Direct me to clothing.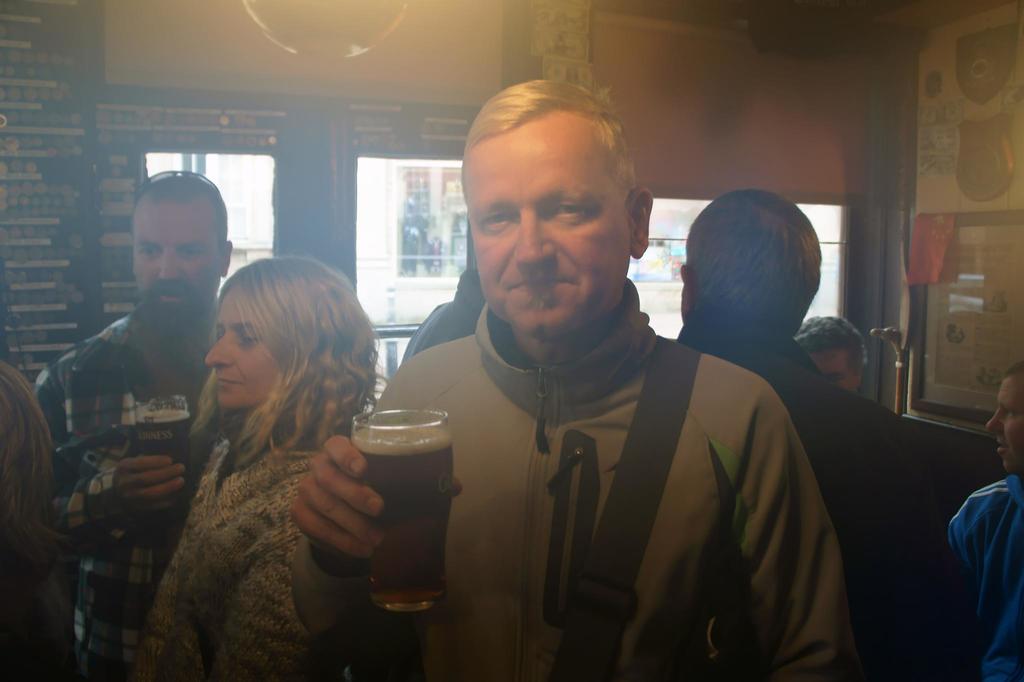
Direction: BBox(407, 253, 850, 680).
